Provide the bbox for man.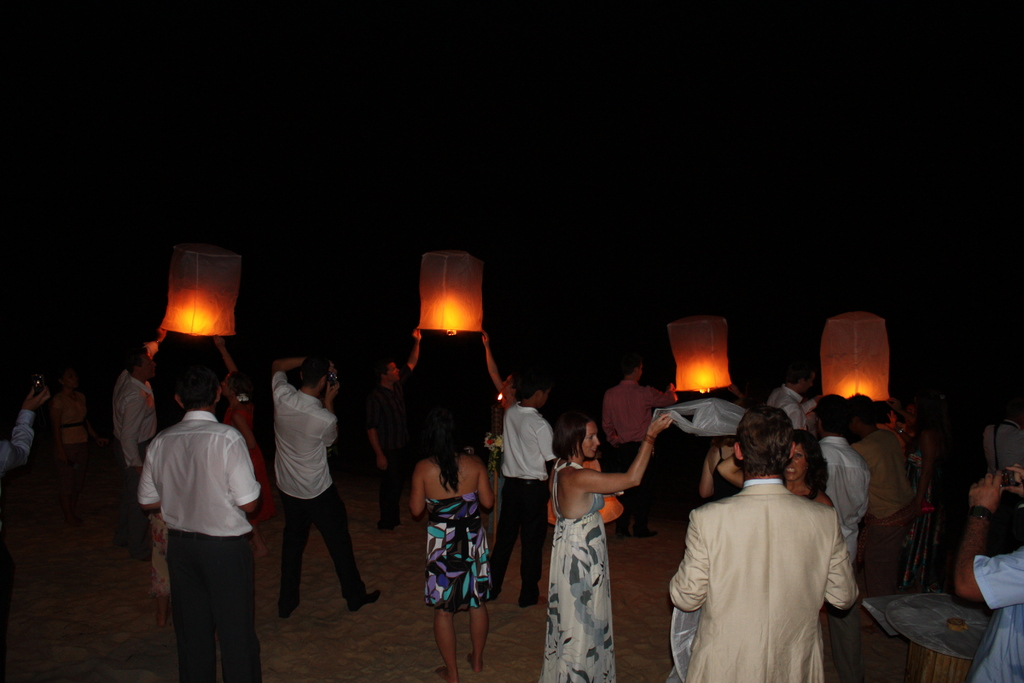
{"left": 818, "top": 393, "right": 868, "bottom": 561}.
